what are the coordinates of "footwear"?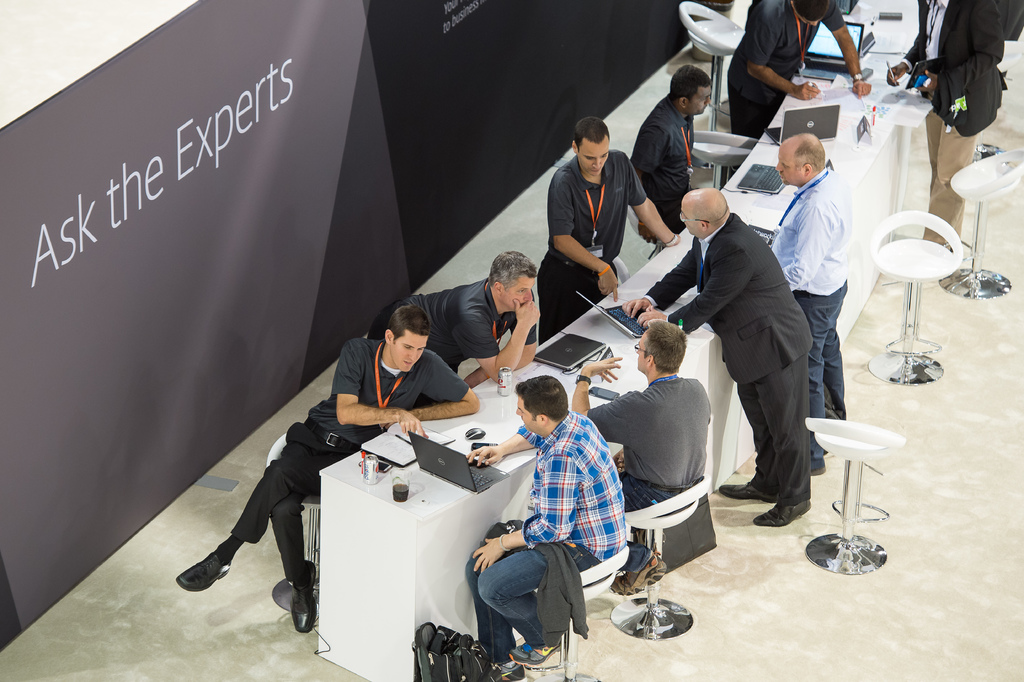
{"left": 292, "top": 558, "right": 319, "bottom": 636}.
